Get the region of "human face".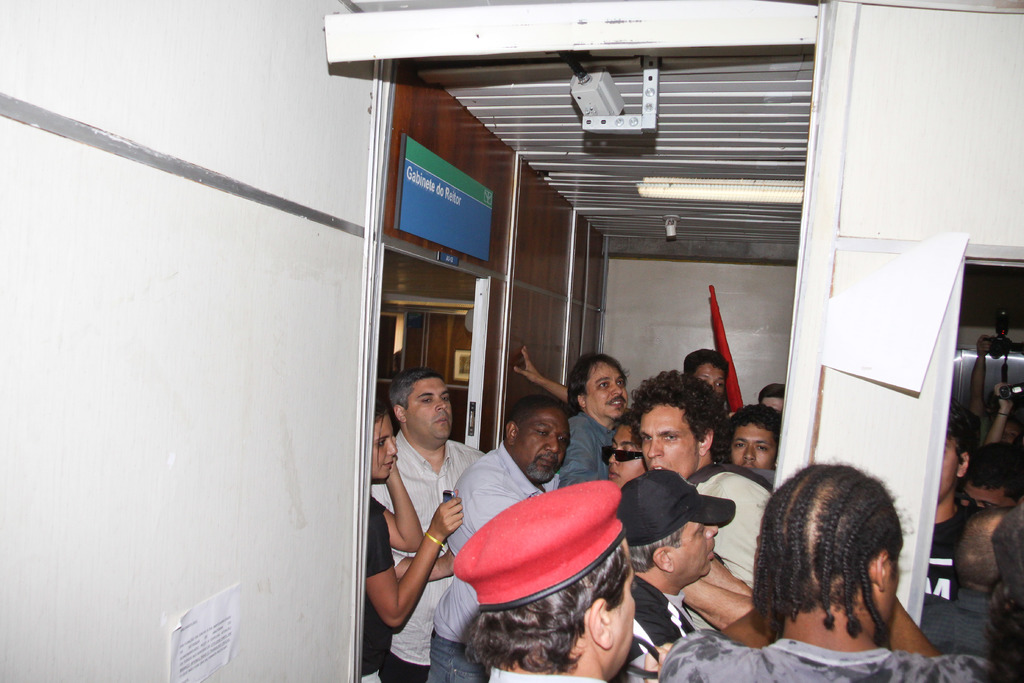
(408, 381, 452, 443).
